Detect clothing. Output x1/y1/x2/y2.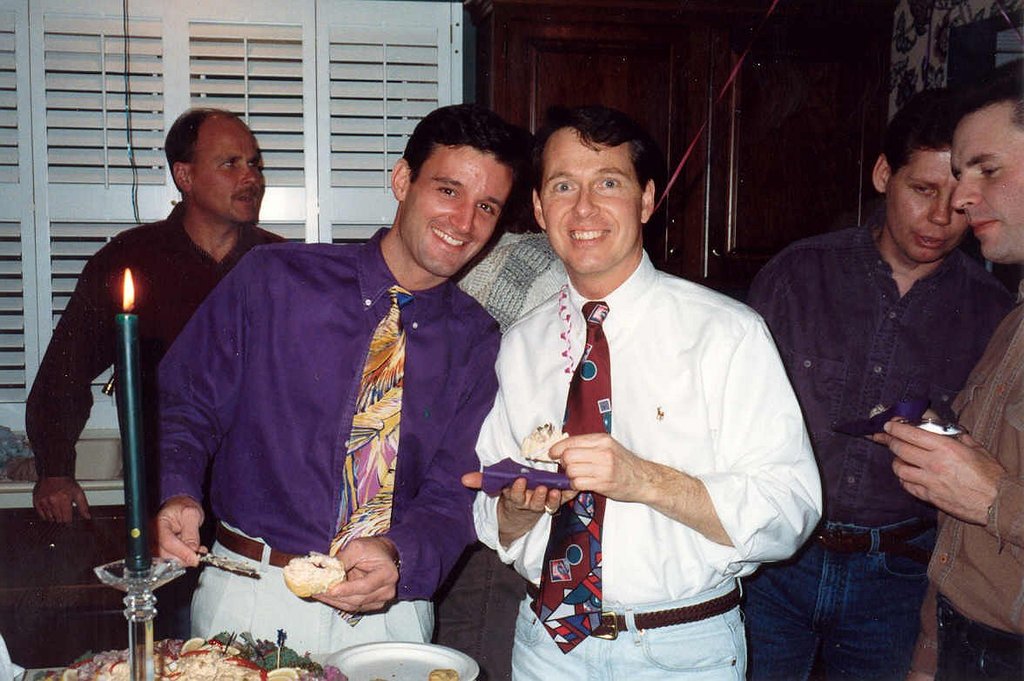
26/199/304/640.
